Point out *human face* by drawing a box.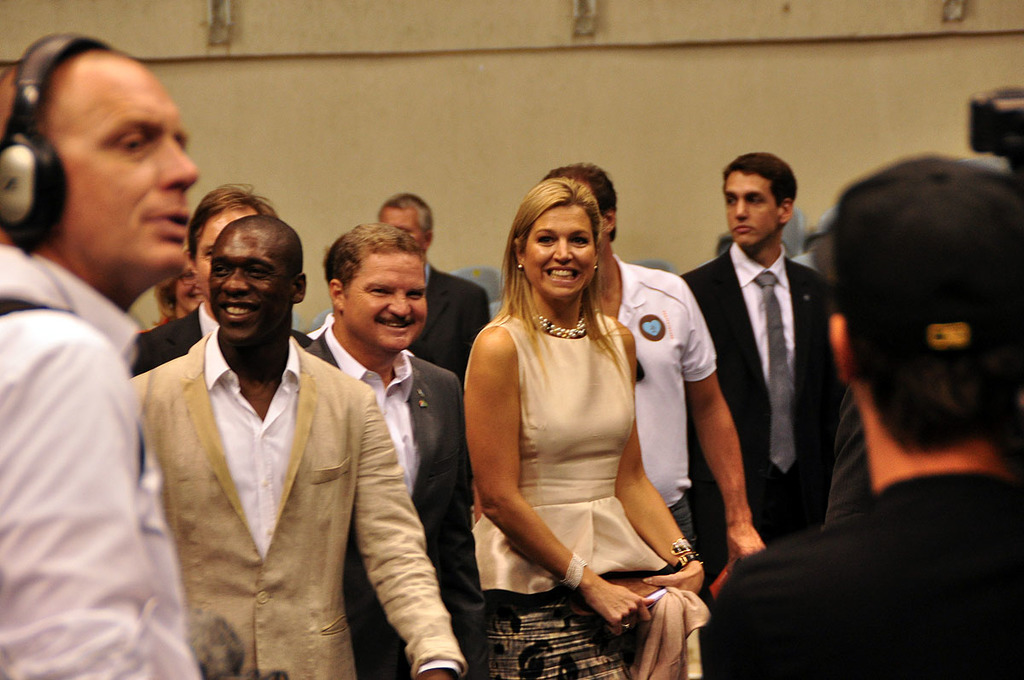
<bbox>205, 233, 293, 348</bbox>.
